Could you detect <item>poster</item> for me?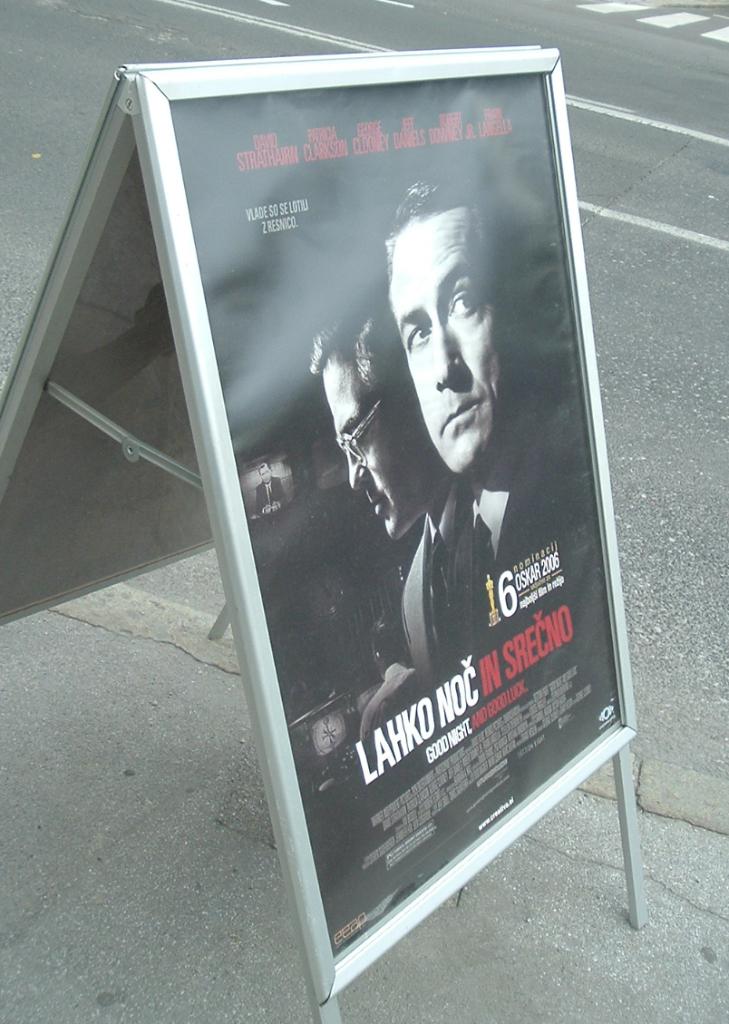
Detection result: region(180, 74, 622, 951).
